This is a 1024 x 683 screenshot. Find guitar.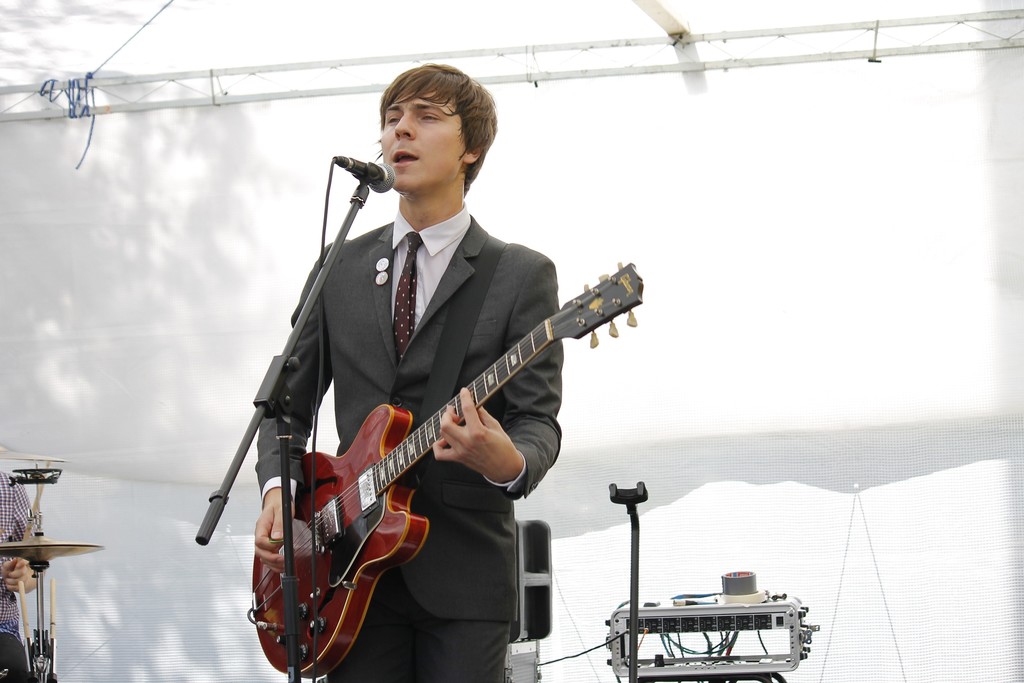
Bounding box: [x1=225, y1=235, x2=651, y2=650].
